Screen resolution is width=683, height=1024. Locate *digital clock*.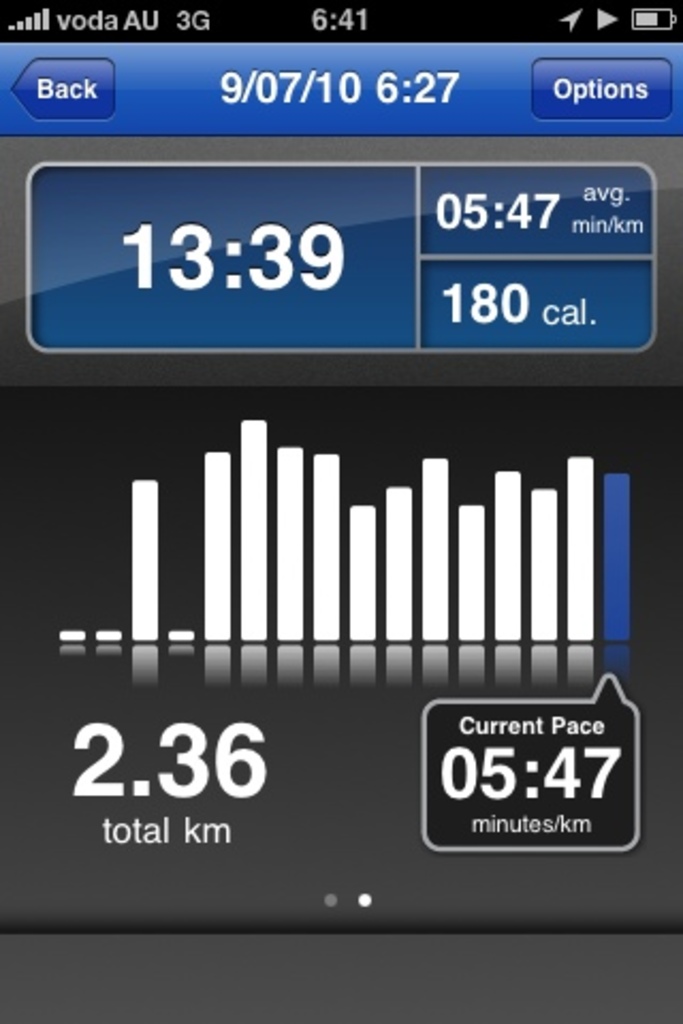
297,0,391,36.
